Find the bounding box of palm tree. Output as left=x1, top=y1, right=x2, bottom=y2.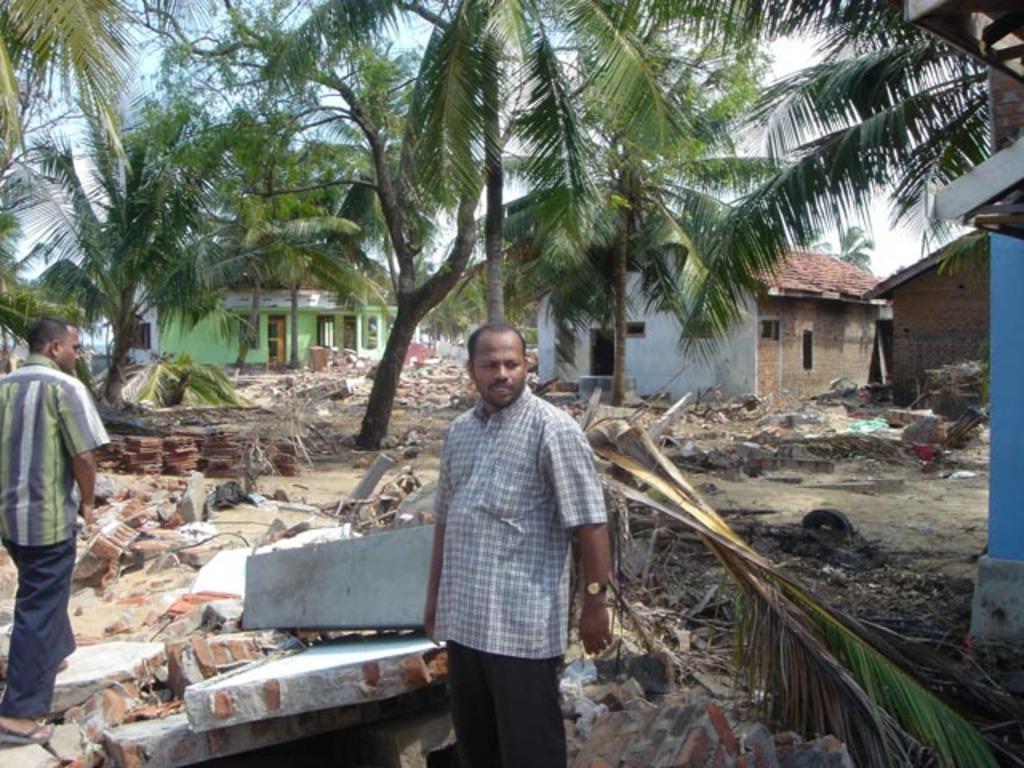
left=0, top=0, right=165, bottom=184.
